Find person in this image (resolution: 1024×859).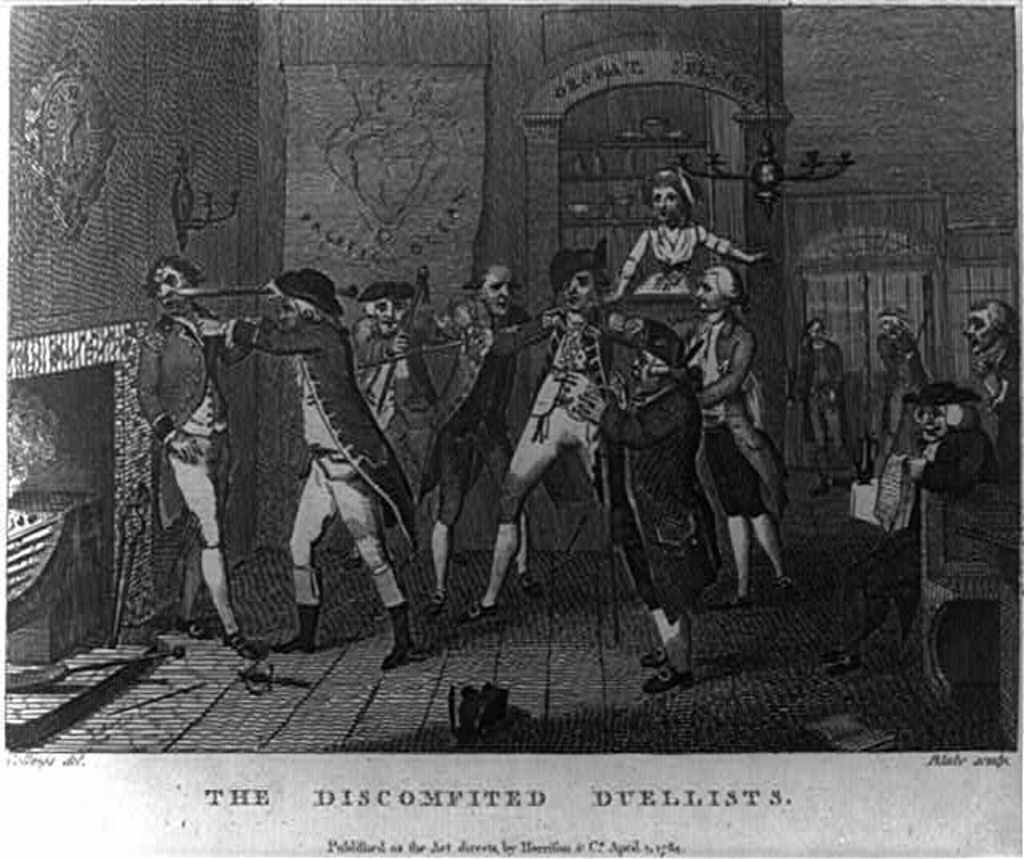
detection(422, 266, 563, 625).
